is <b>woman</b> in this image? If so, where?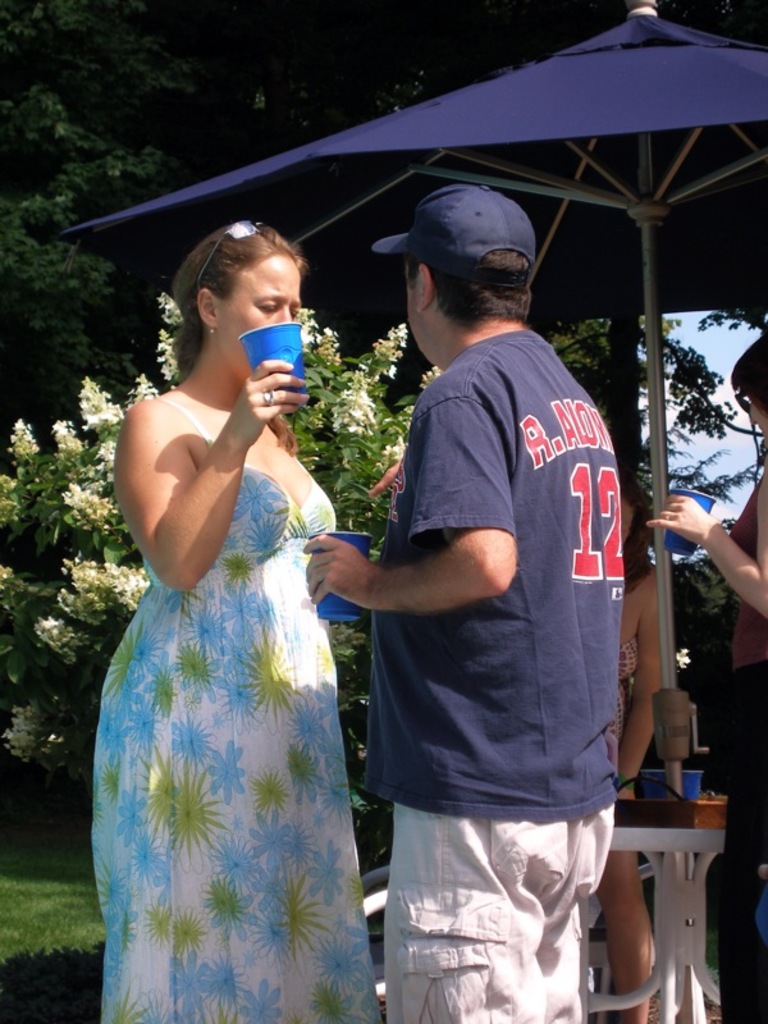
Yes, at 588,472,663,1023.
